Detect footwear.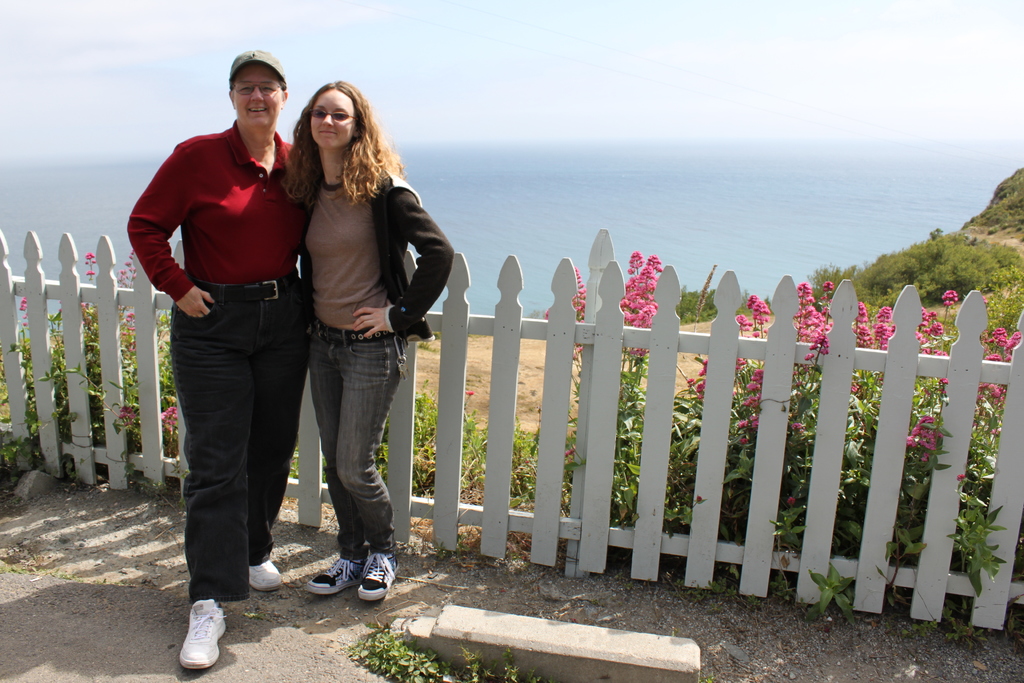
Detected at detection(246, 558, 279, 593).
